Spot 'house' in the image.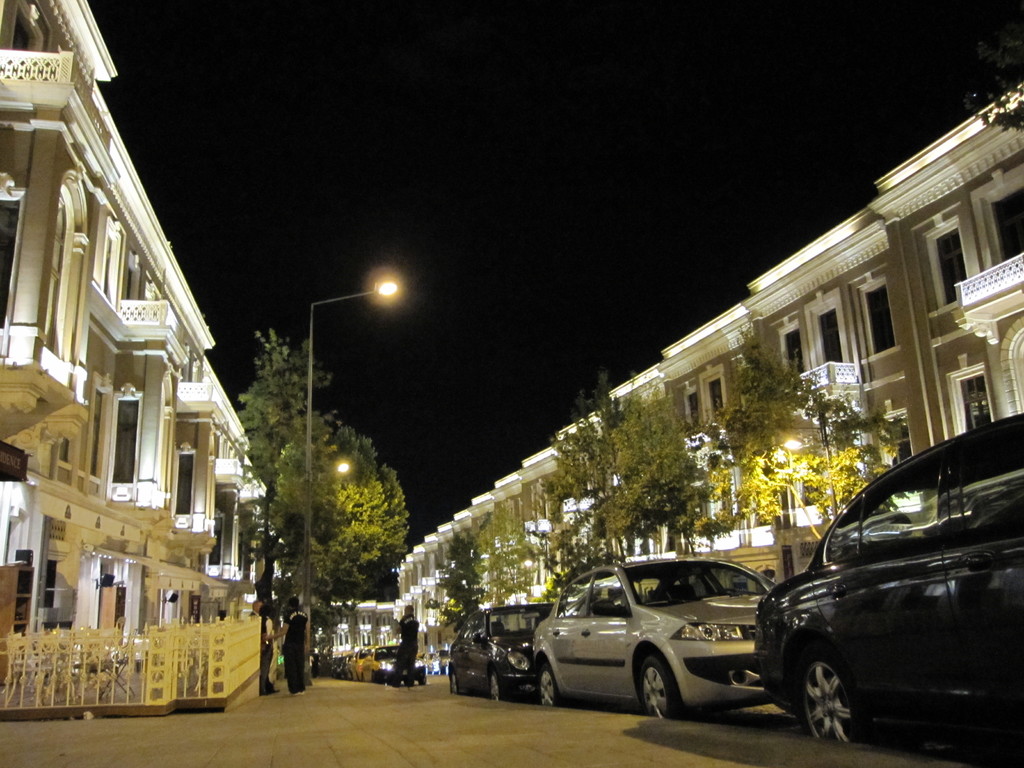
'house' found at (579,410,620,674).
